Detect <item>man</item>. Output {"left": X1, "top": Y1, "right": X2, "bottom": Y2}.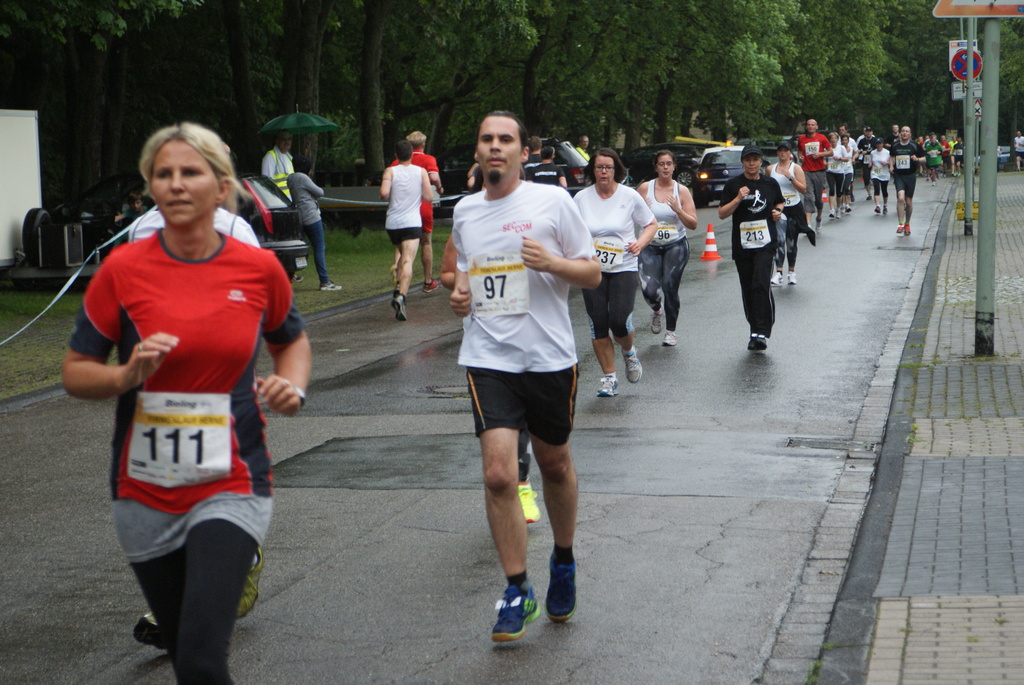
{"left": 889, "top": 122, "right": 927, "bottom": 237}.
